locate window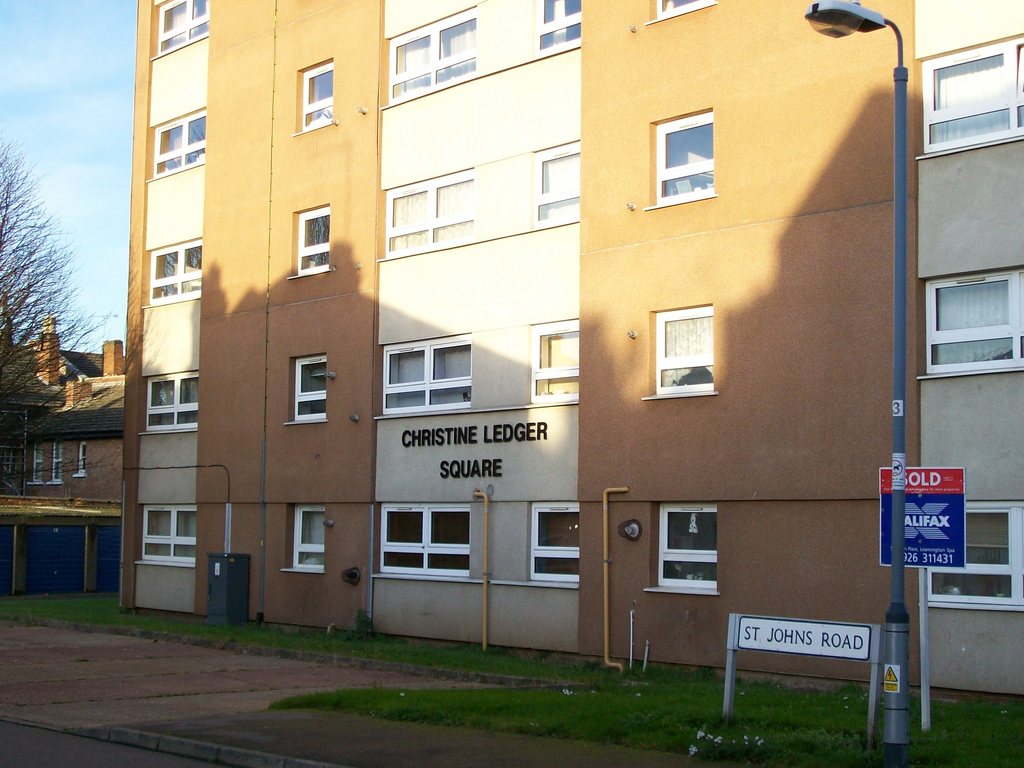
[left=149, top=236, right=206, bottom=300]
